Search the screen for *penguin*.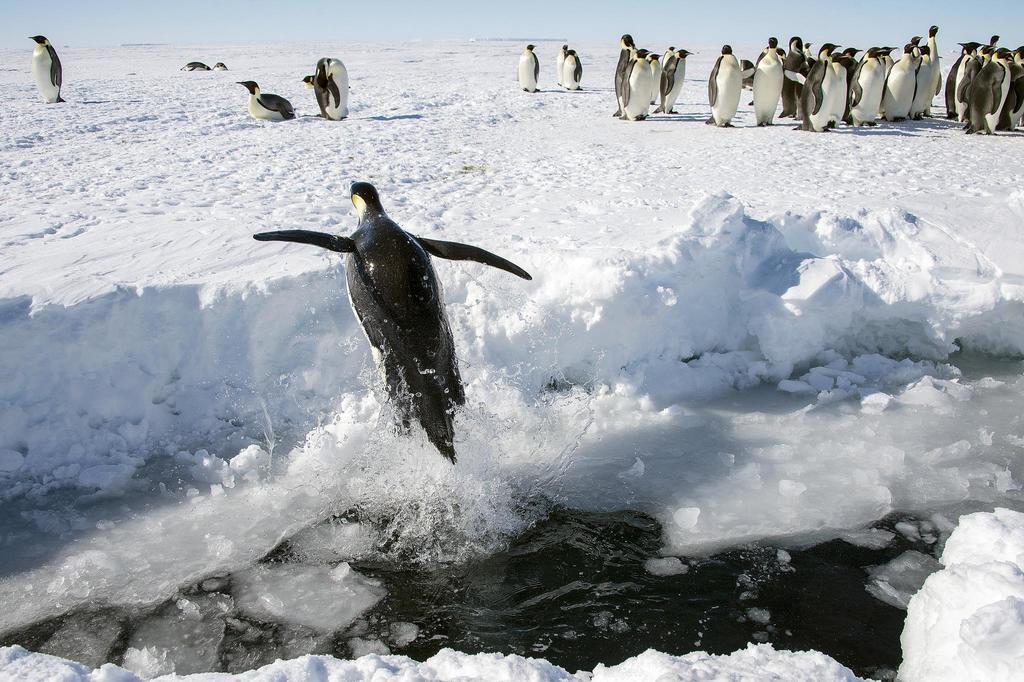
Found at (947, 41, 973, 115).
